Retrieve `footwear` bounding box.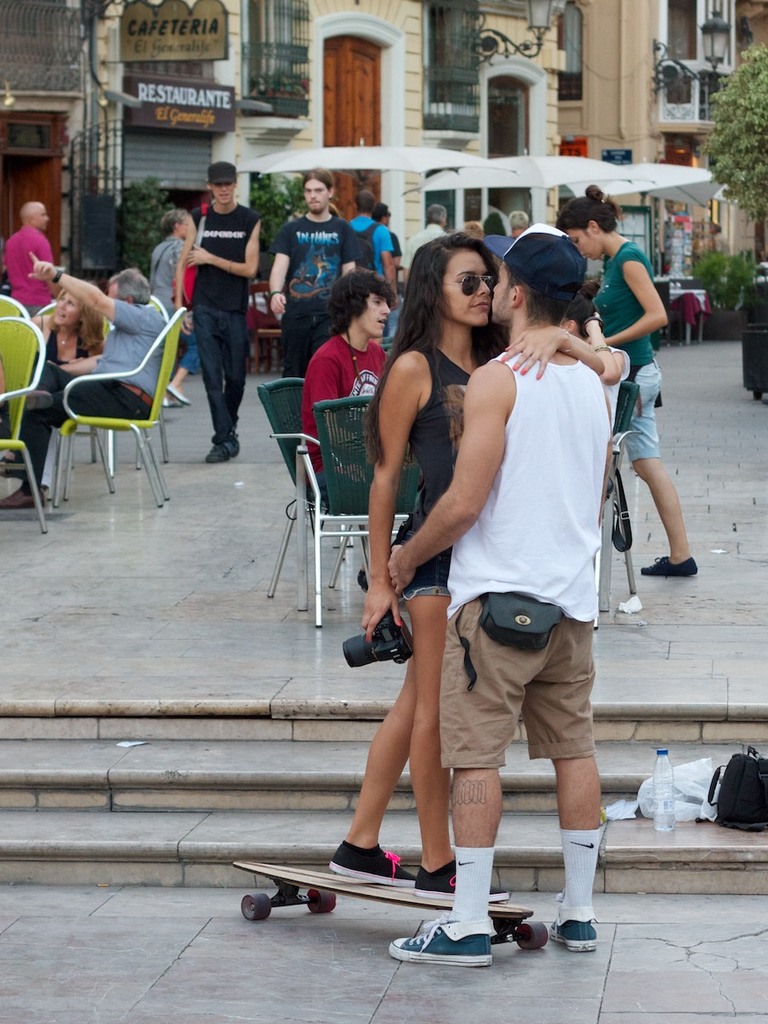
Bounding box: BBox(387, 906, 493, 967).
